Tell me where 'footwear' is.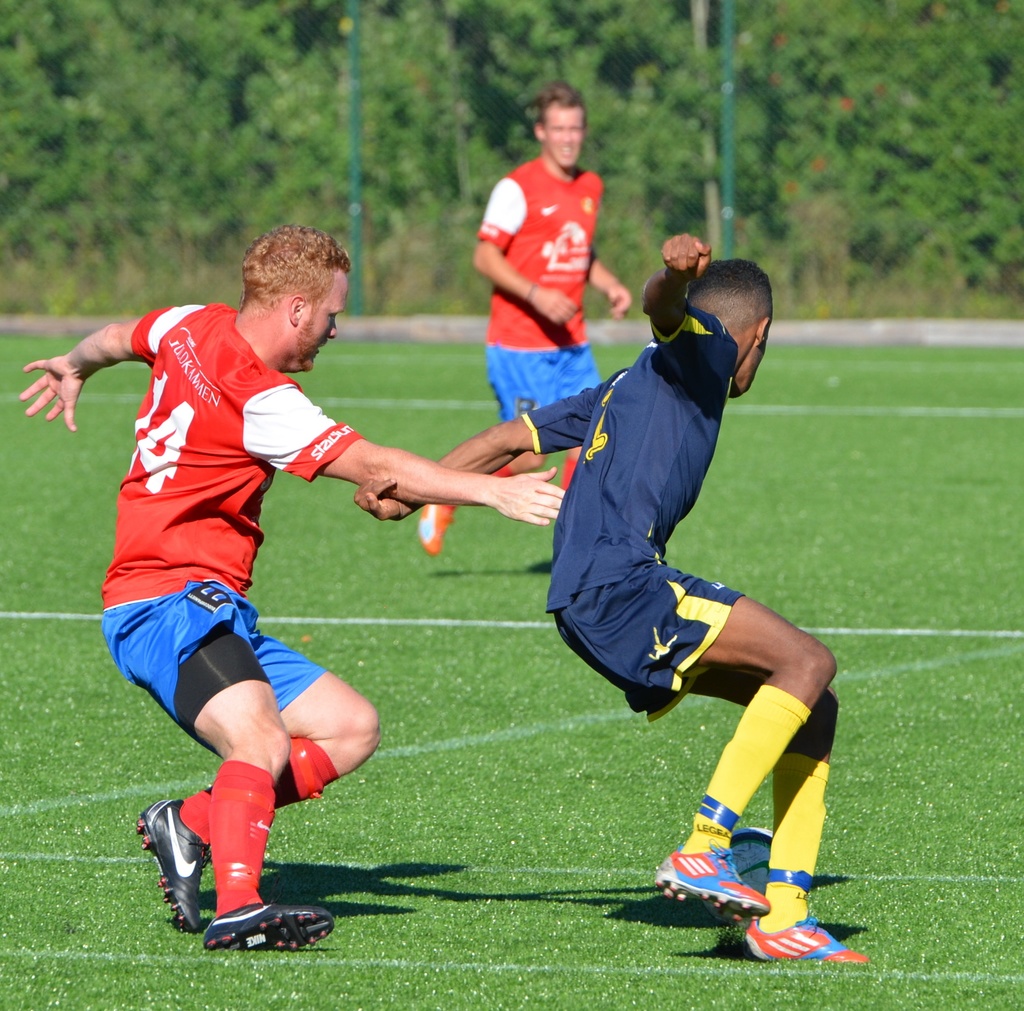
'footwear' is at BBox(744, 915, 872, 962).
